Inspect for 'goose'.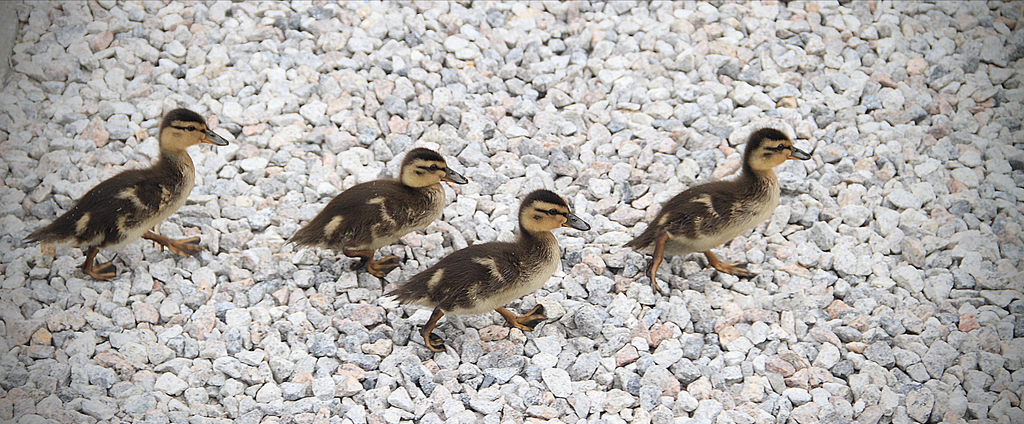
Inspection: (26,110,230,281).
